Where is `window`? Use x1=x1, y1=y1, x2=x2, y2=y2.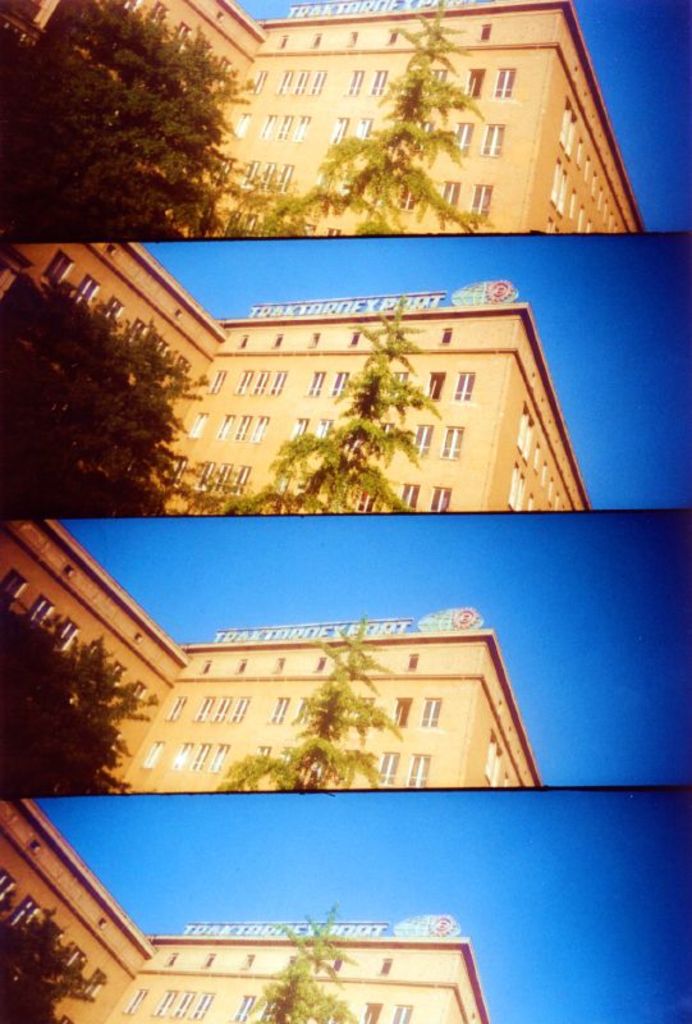
x1=292, y1=113, x2=308, y2=141.
